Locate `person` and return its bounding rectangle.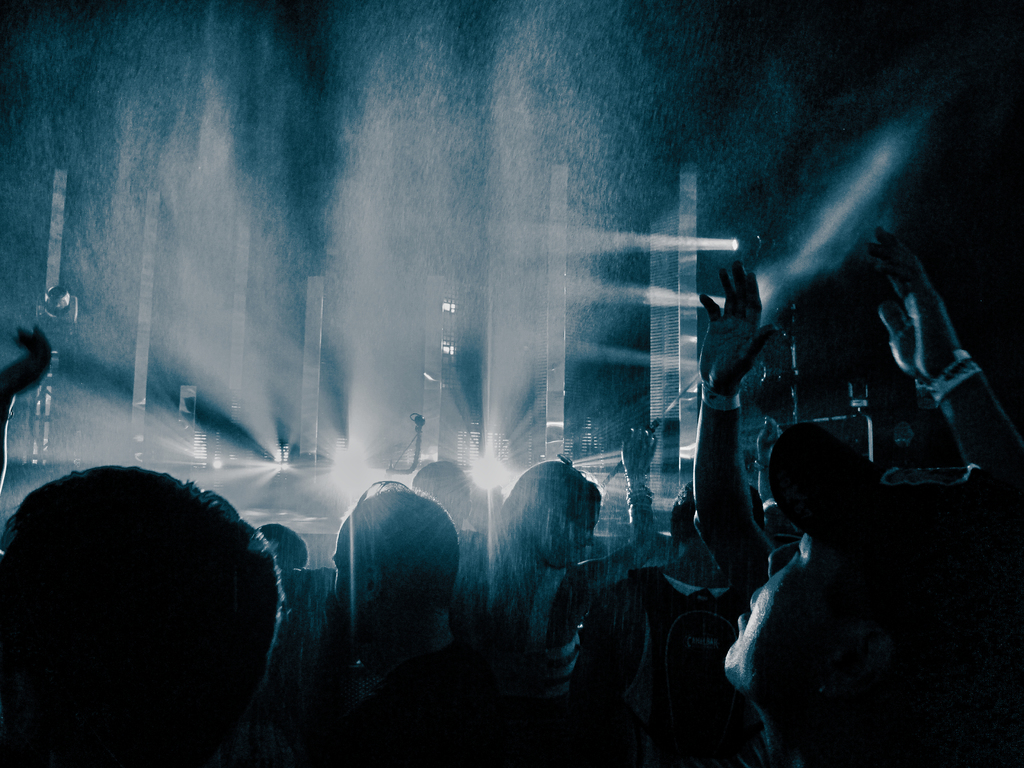
select_region(679, 249, 1022, 594).
